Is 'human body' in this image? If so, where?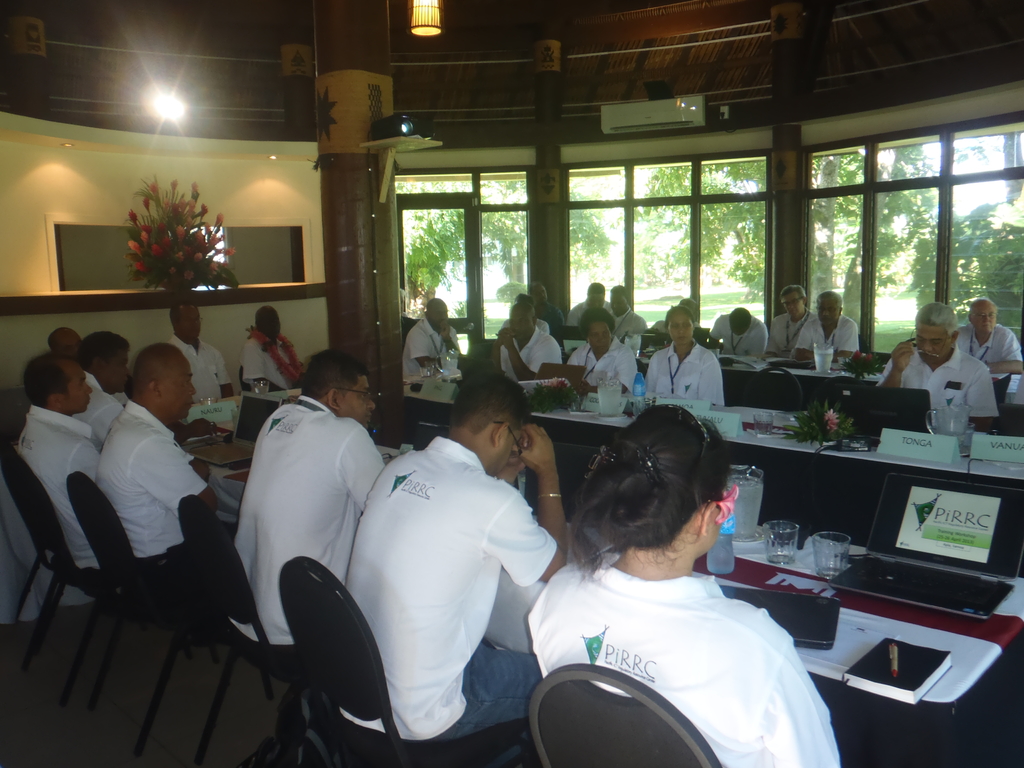
Yes, at rect(528, 278, 559, 340).
